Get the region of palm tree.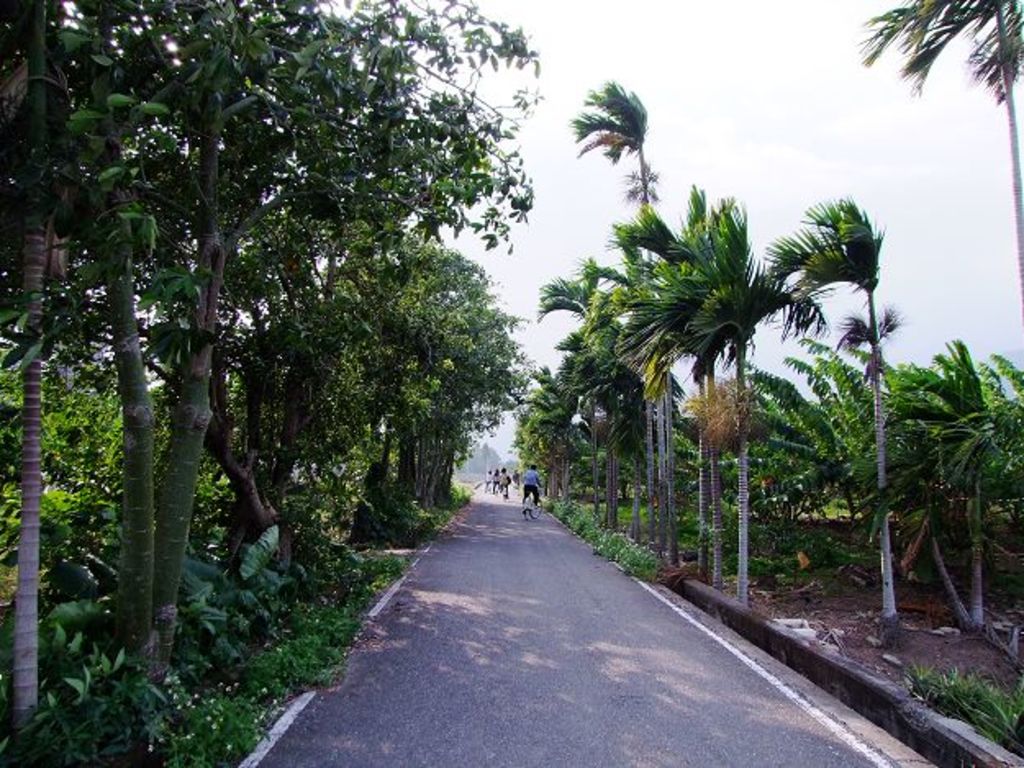
rect(778, 339, 880, 581).
